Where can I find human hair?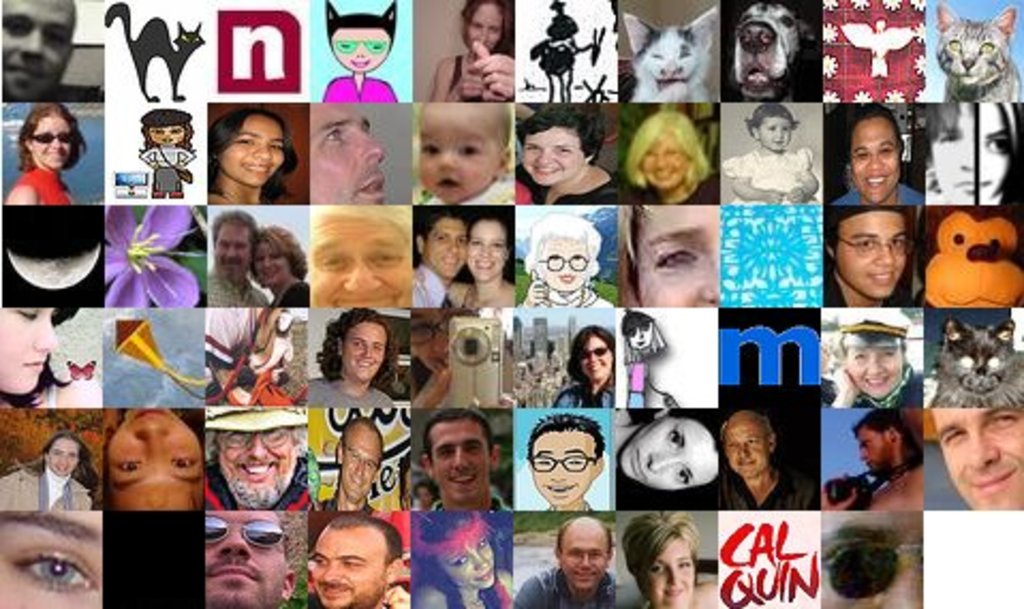
You can find it at 205, 421, 301, 449.
